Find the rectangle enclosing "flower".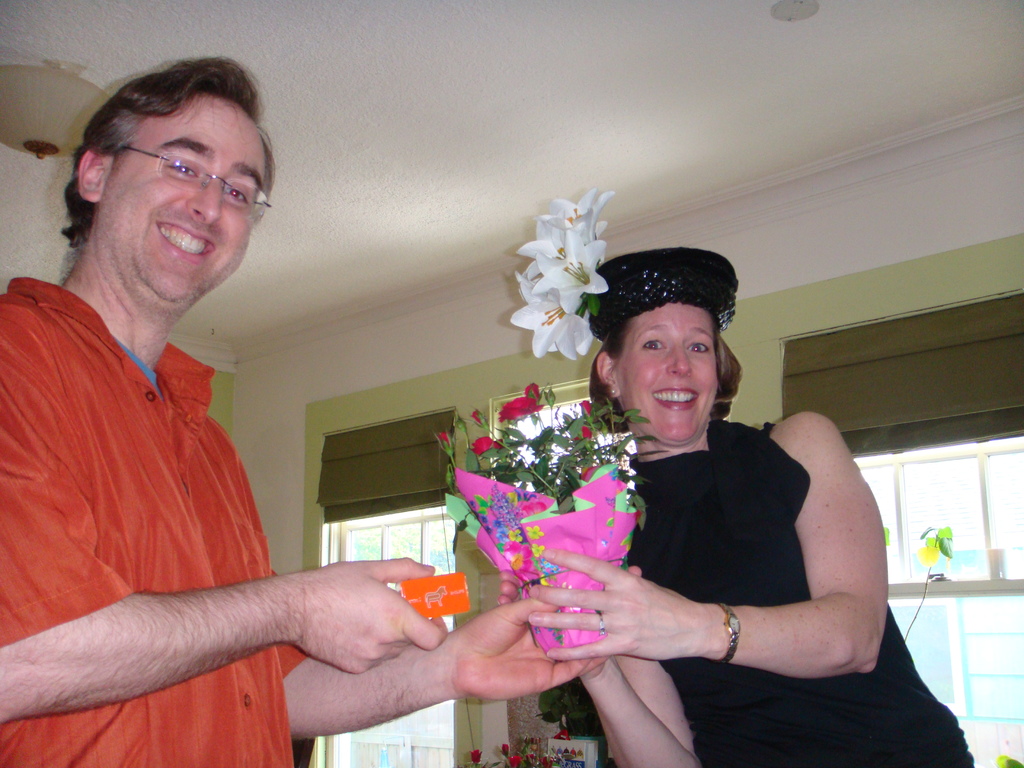
box(521, 525, 544, 542).
